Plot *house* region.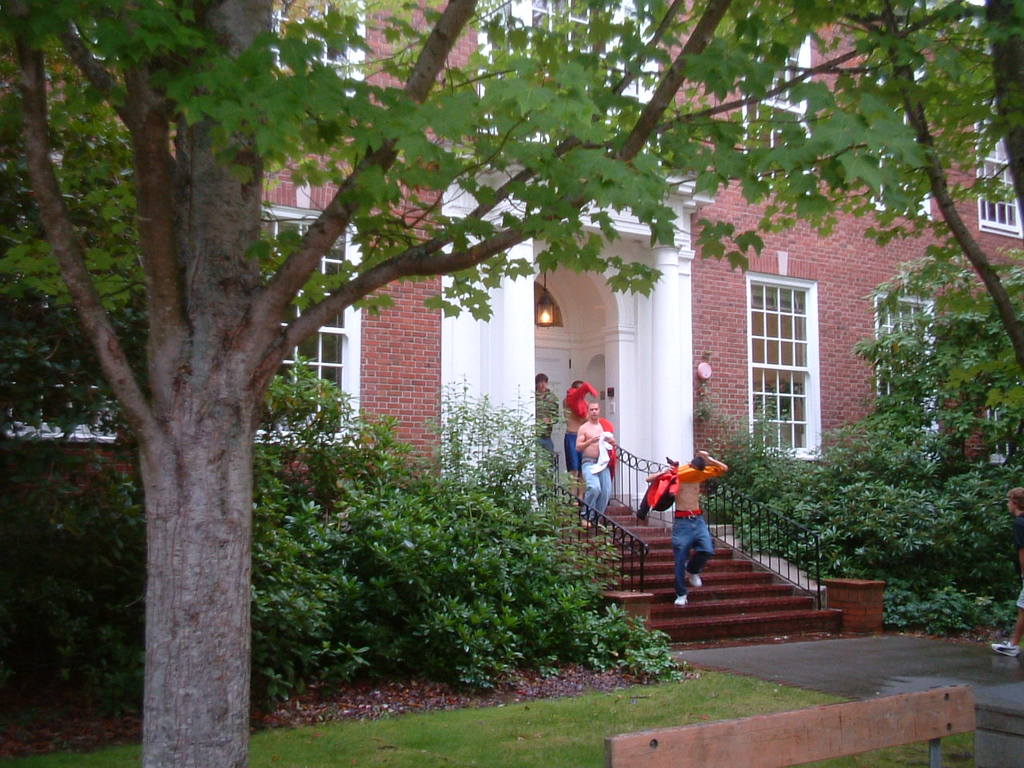
Plotted at select_region(30, 26, 970, 672).
